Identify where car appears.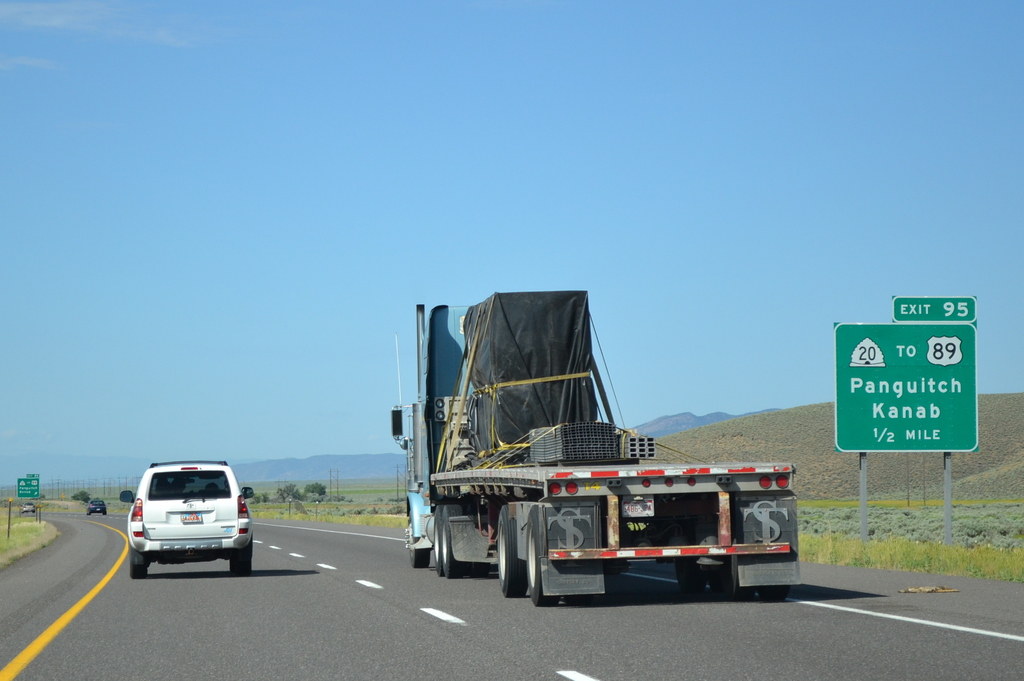
Appears at (86,501,107,515).
